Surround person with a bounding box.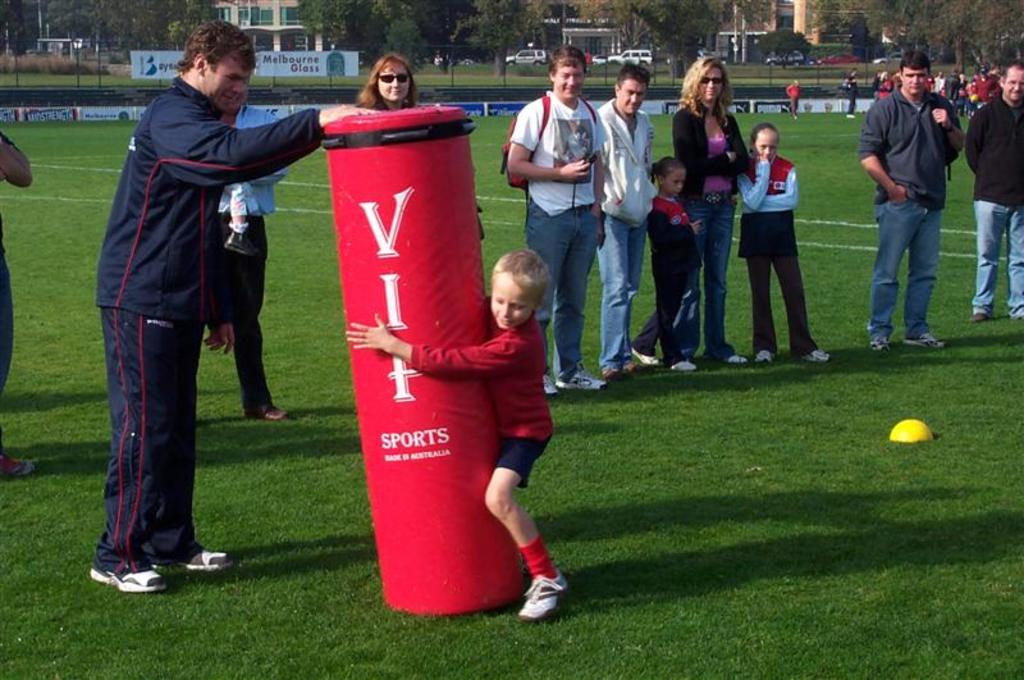
969:54:1023:341.
